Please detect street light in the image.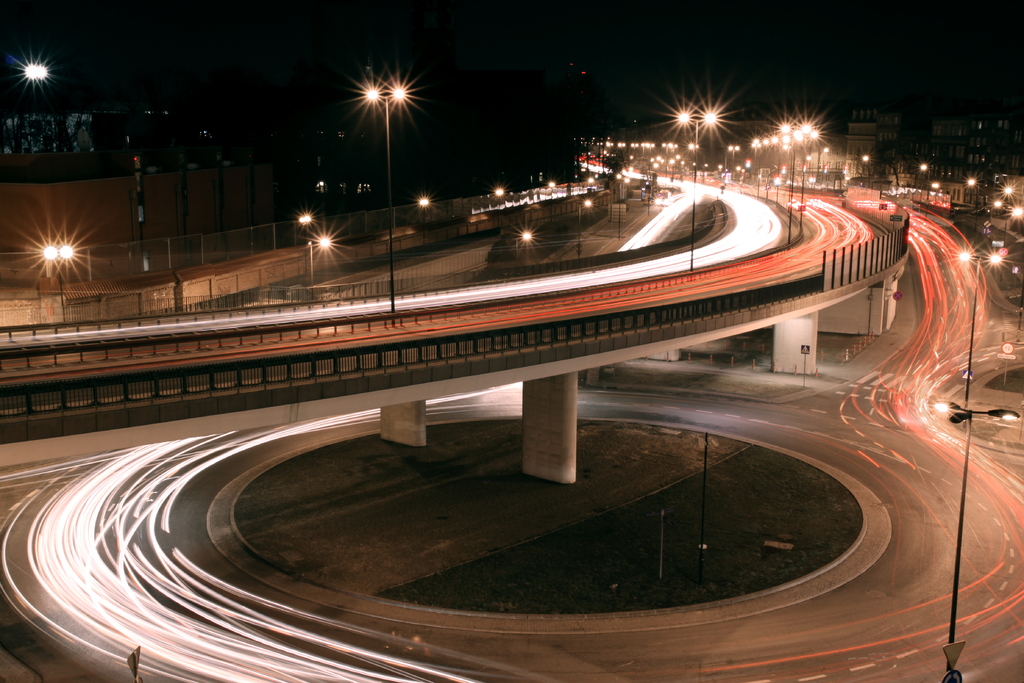
bbox=[492, 186, 505, 227].
